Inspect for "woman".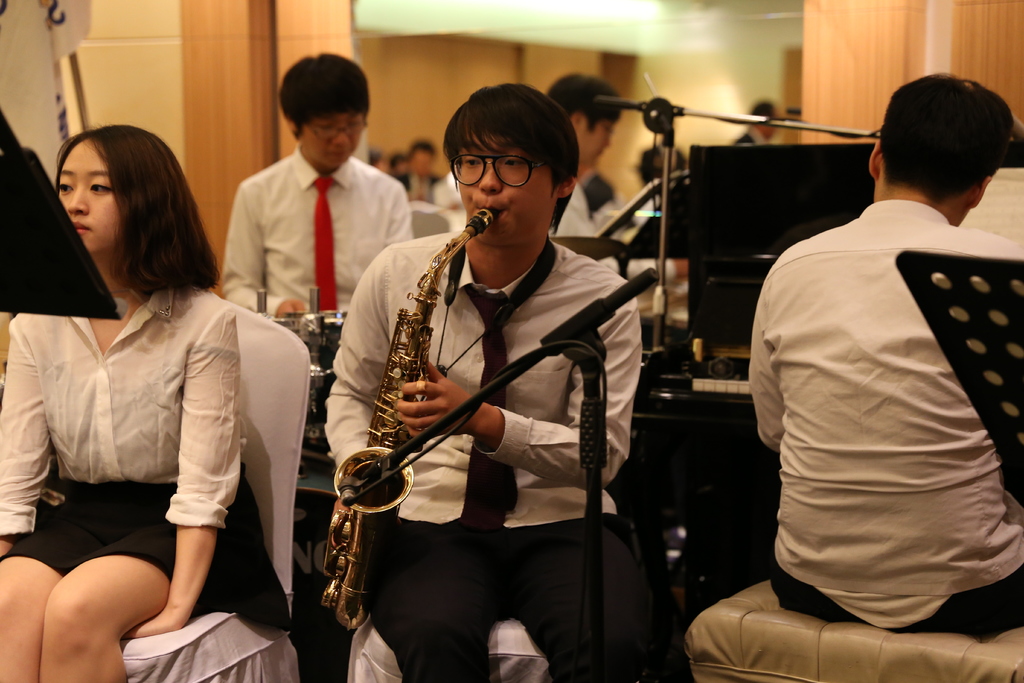
Inspection: (0, 126, 289, 682).
